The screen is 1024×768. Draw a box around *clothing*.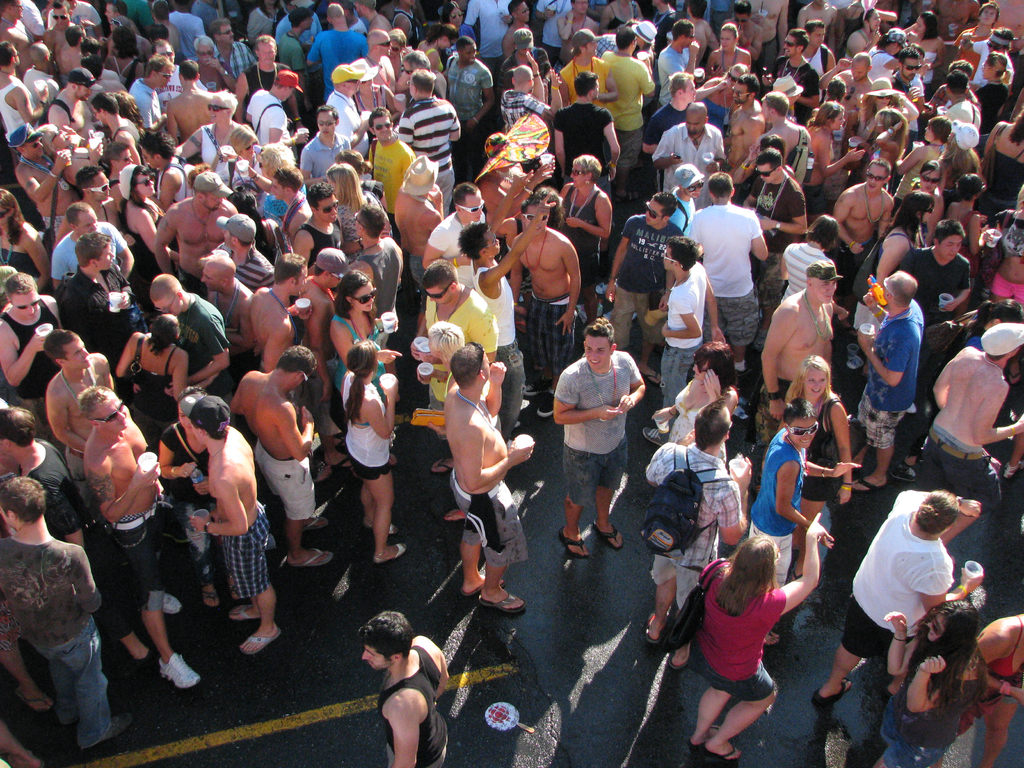
929, 101, 975, 135.
